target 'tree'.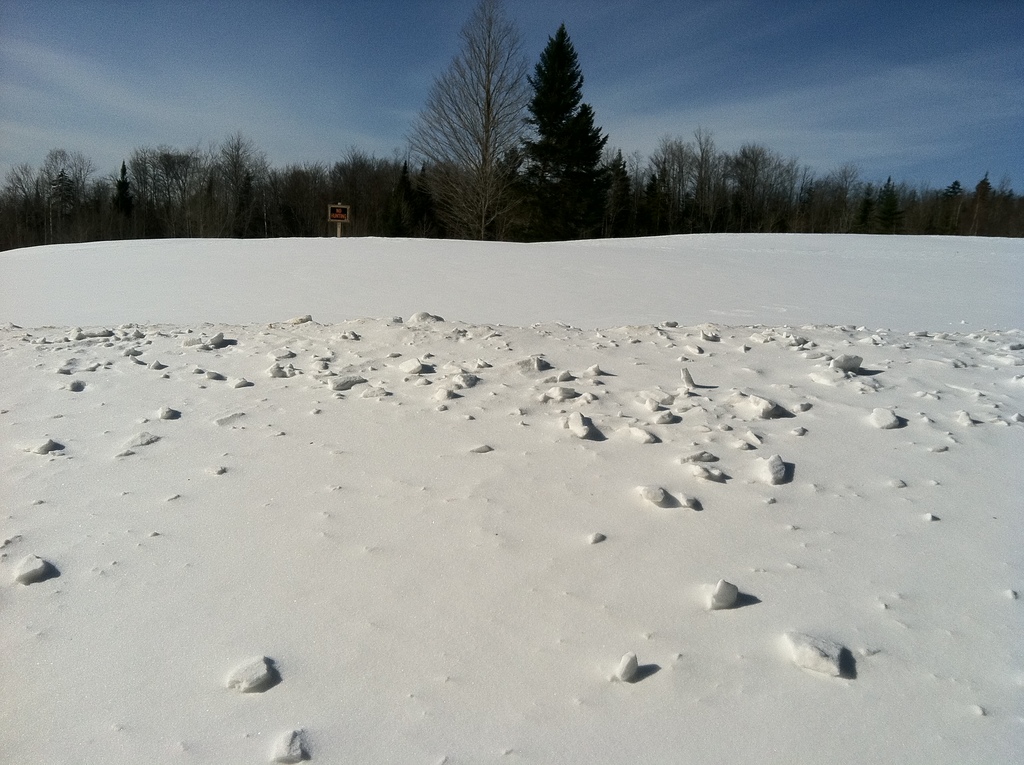
Target region: (left=691, top=125, right=783, bottom=240).
